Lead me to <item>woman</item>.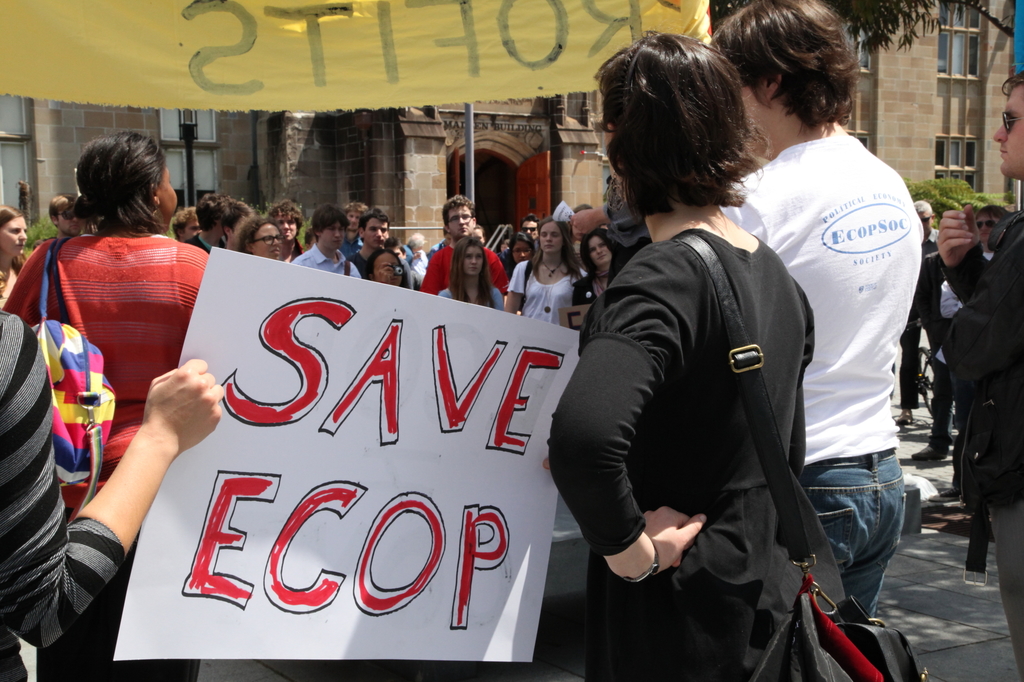
Lead to l=504, t=230, r=541, b=285.
